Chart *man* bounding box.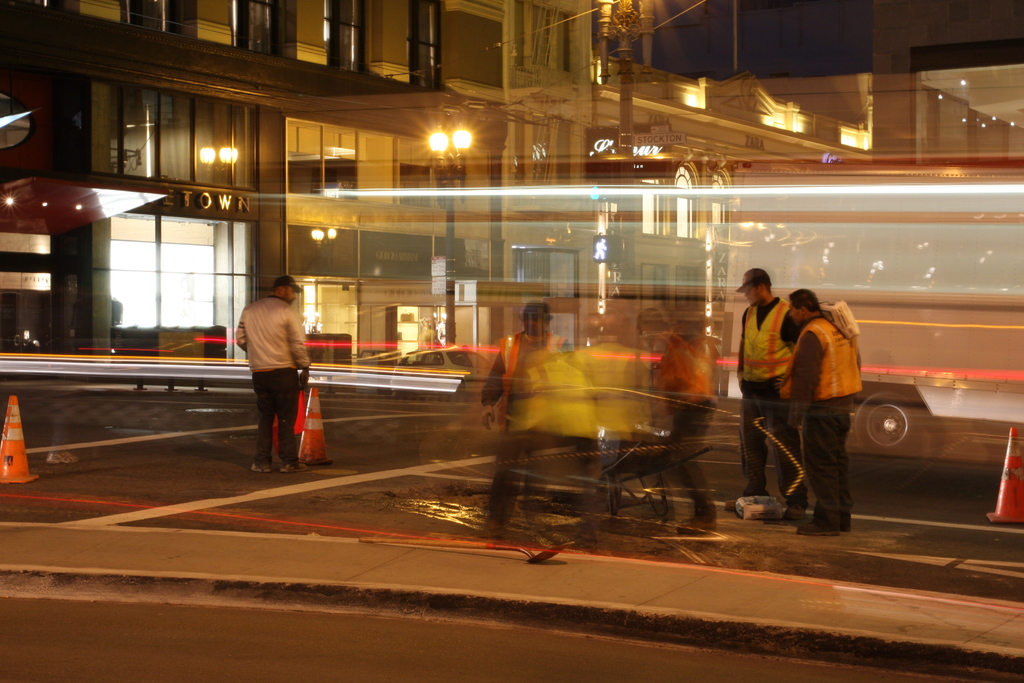
Charted: x1=236, y1=274, x2=310, y2=468.
